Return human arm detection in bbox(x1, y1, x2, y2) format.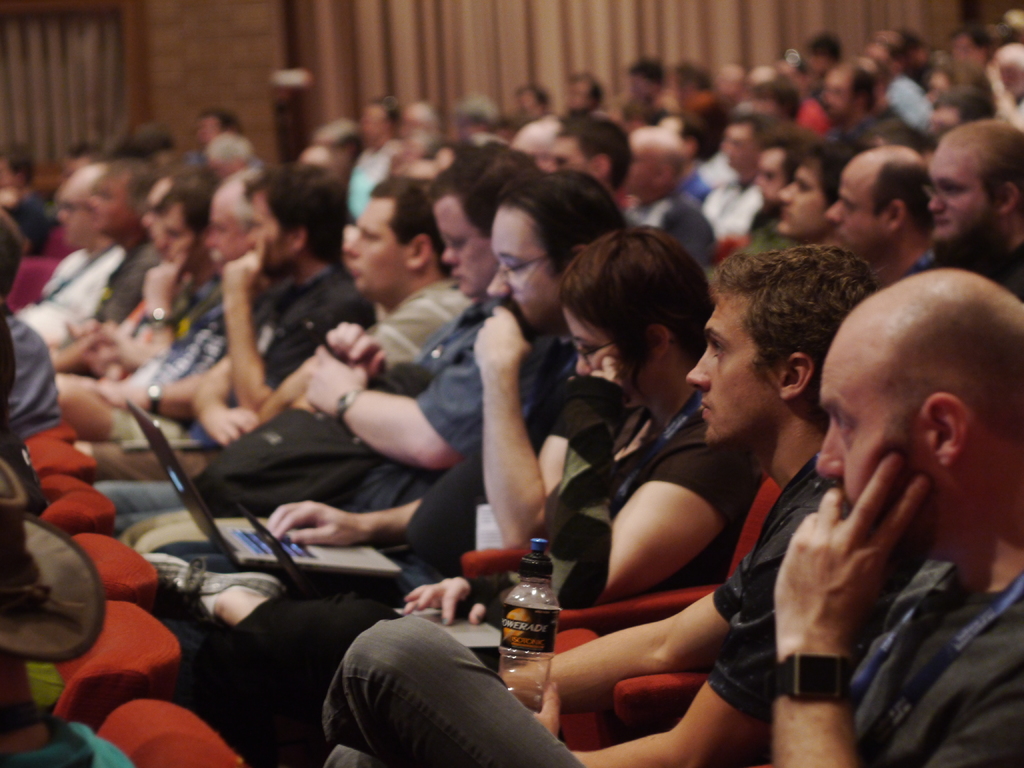
bbox(90, 362, 209, 424).
